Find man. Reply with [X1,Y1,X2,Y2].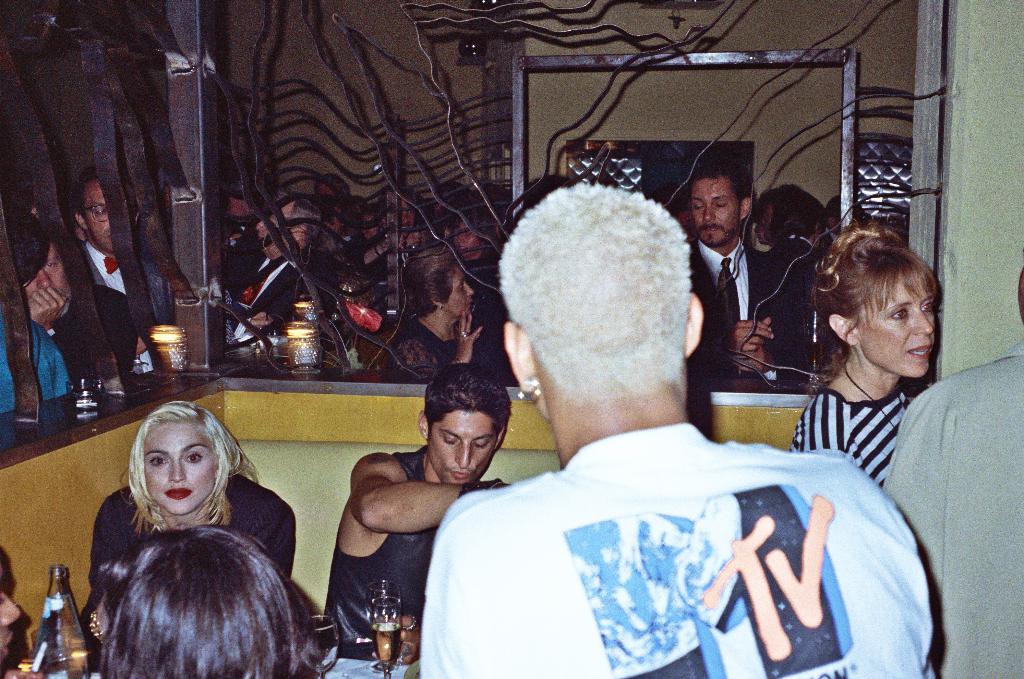
[322,355,526,641].
